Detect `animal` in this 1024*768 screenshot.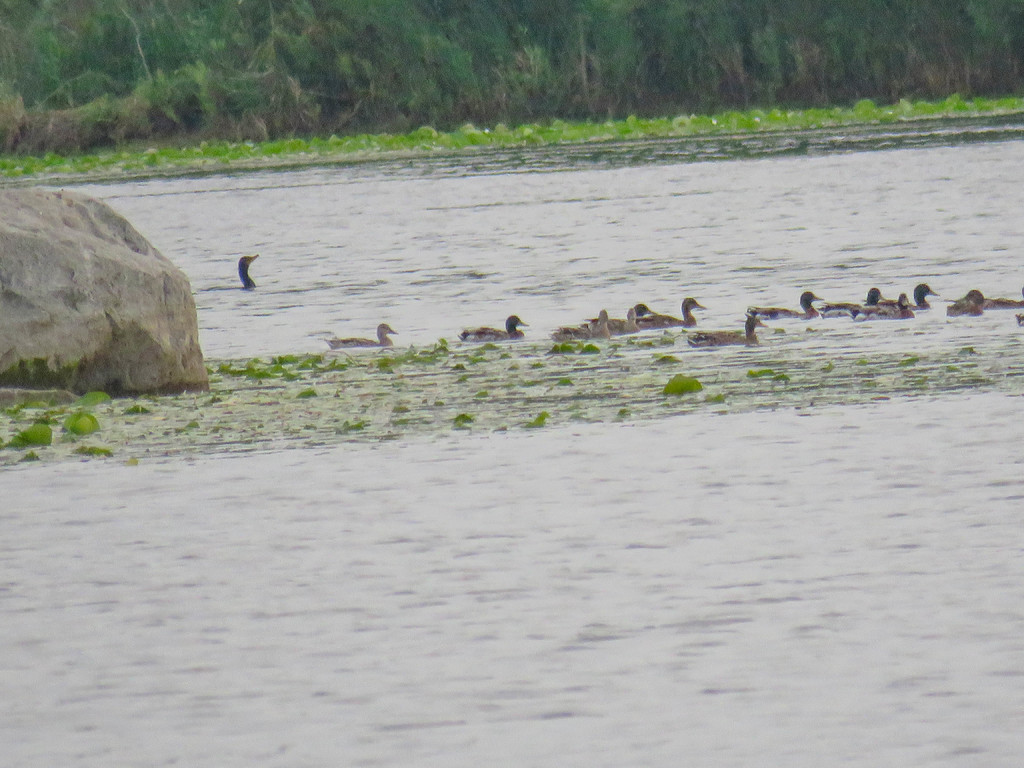
Detection: [202,256,264,292].
